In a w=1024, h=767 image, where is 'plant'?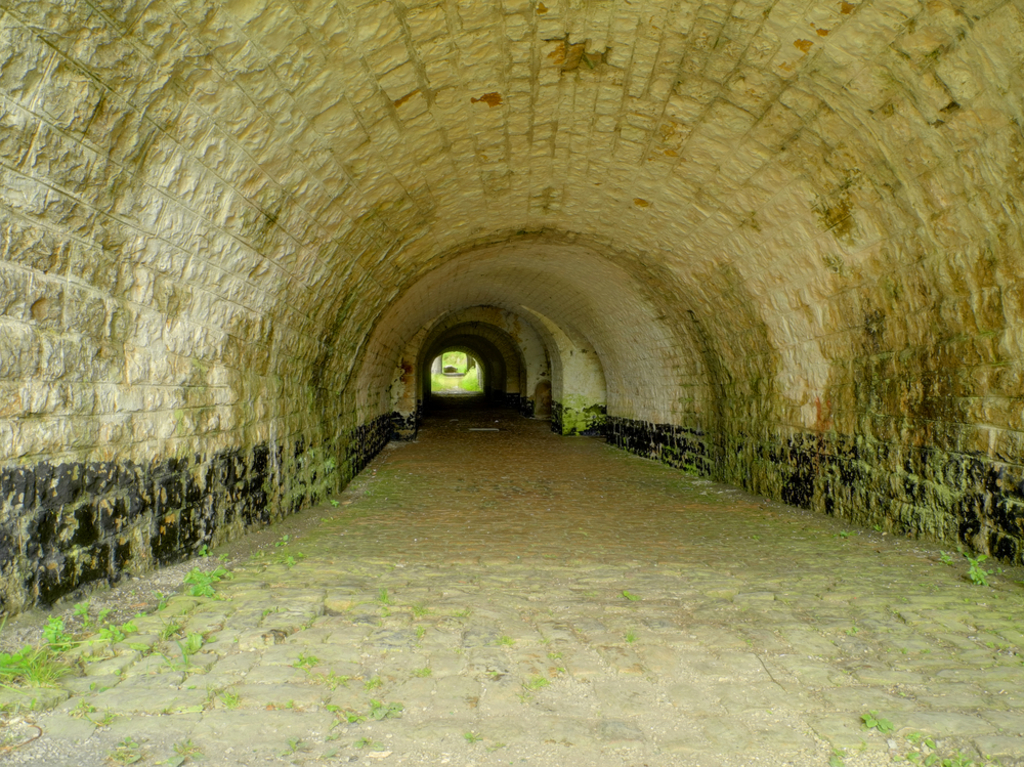
bbox=(0, 638, 51, 685).
